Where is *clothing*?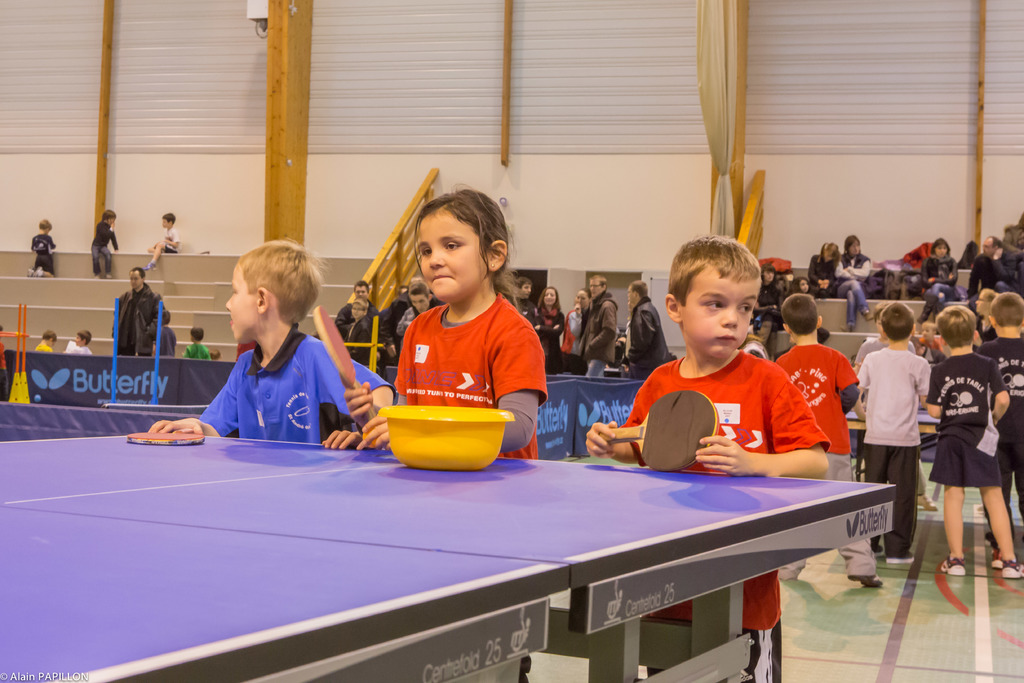
<region>620, 358, 832, 682</region>.
